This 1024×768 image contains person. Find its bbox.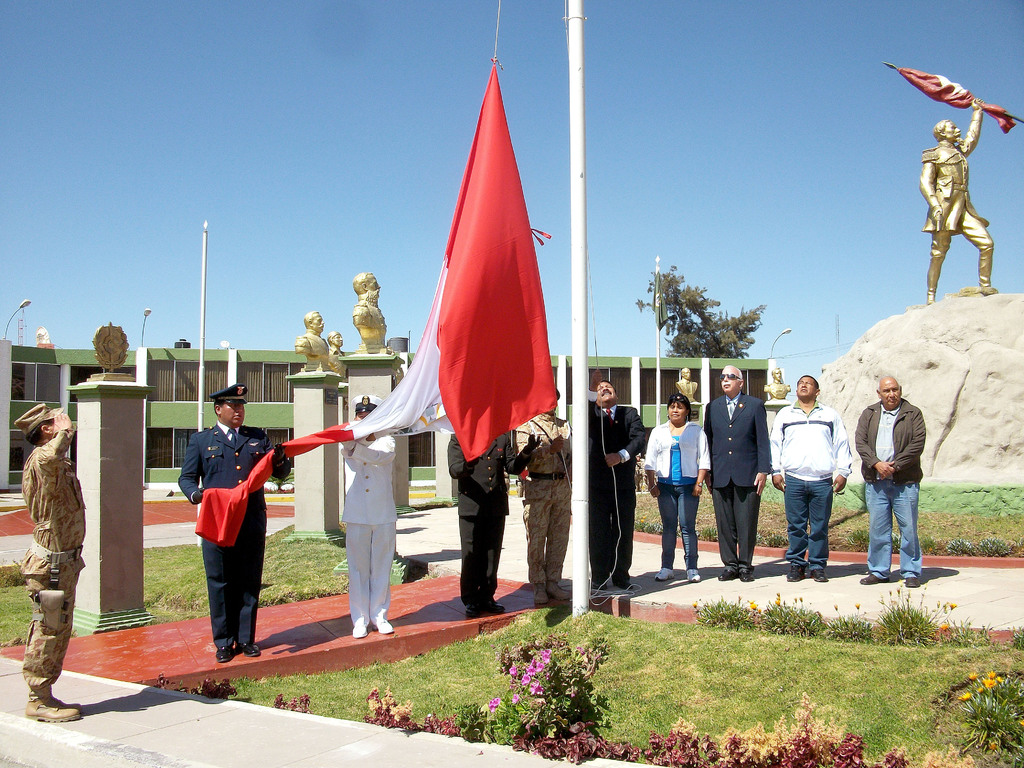
bbox=[15, 401, 86, 721].
